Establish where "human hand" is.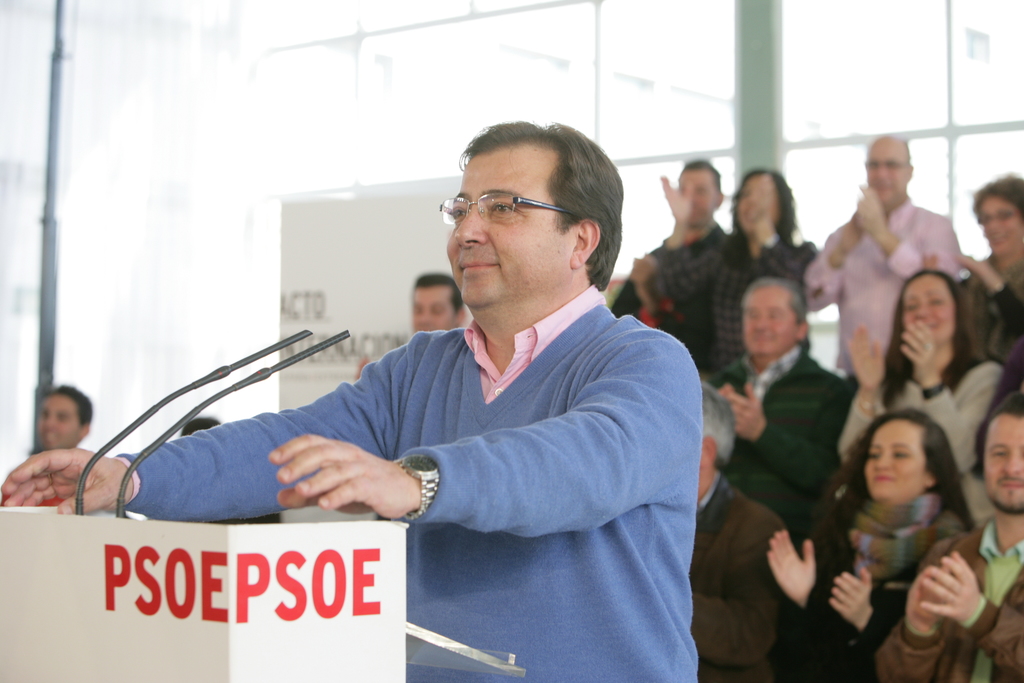
Established at <region>721, 383, 733, 393</region>.
